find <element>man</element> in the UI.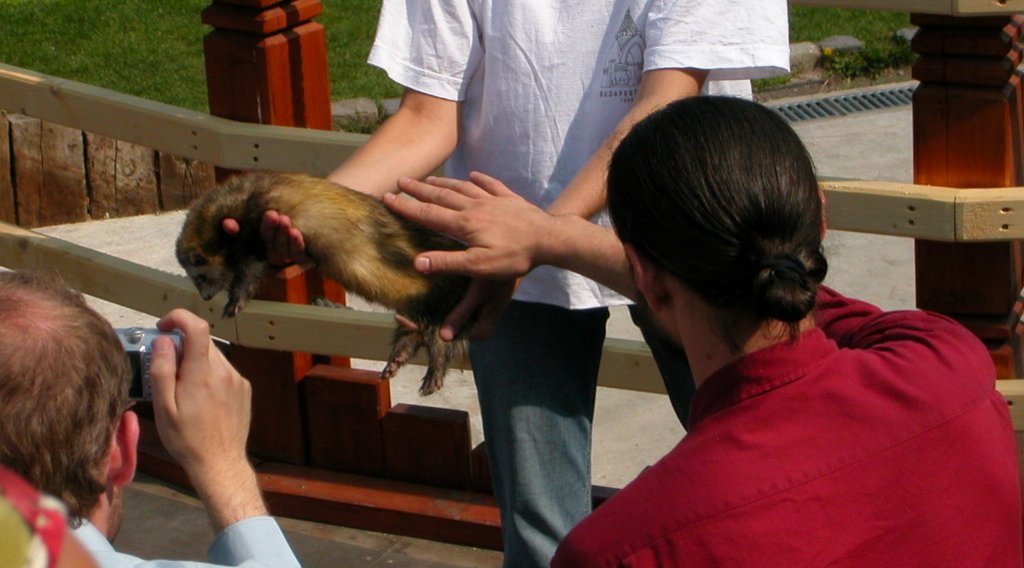
UI element at x1=221 y1=0 x2=792 y2=567.
